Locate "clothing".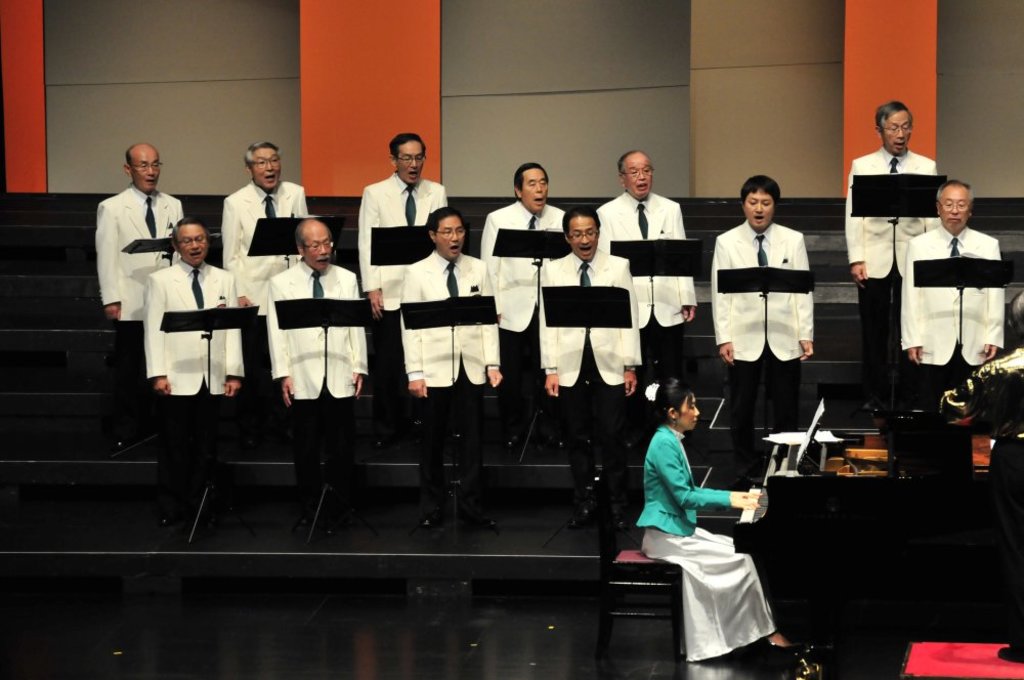
Bounding box: BBox(632, 426, 774, 666).
